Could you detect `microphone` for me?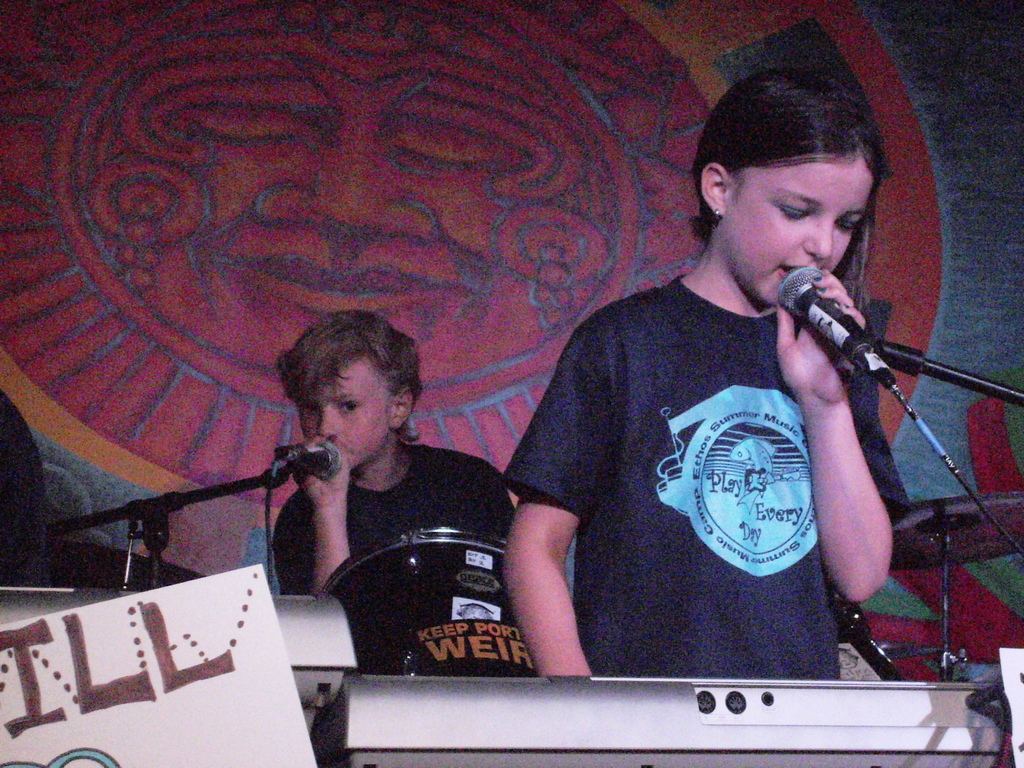
Detection result: detection(271, 442, 340, 475).
